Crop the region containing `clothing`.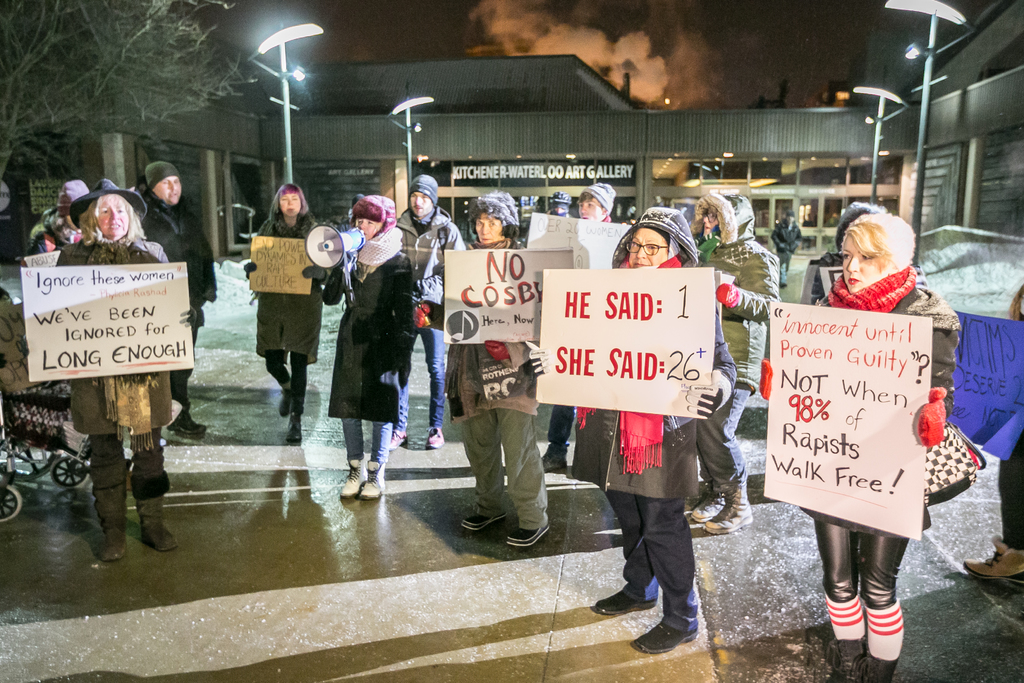
Crop region: left=234, top=183, right=316, bottom=397.
